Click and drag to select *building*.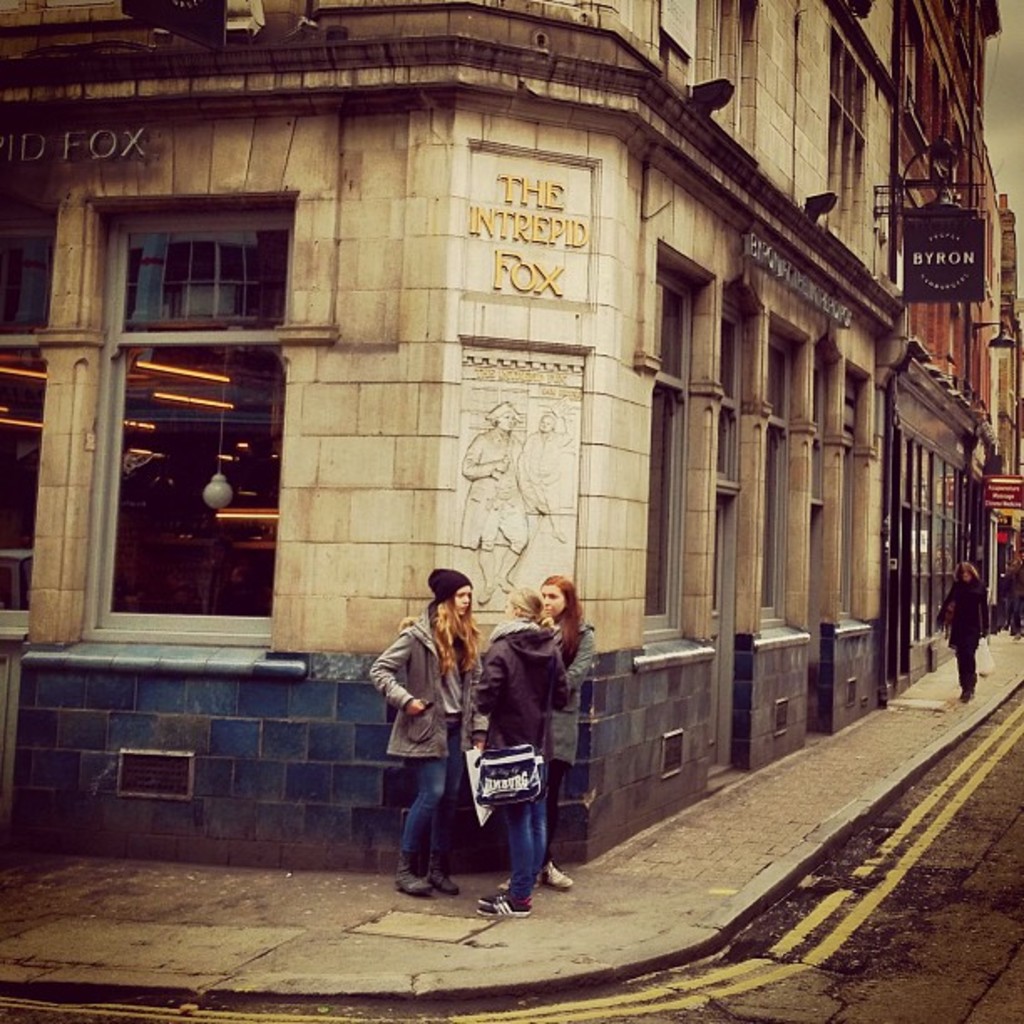
Selection: pyautogui.locateOnScreen(0, 0, 899, 873).
